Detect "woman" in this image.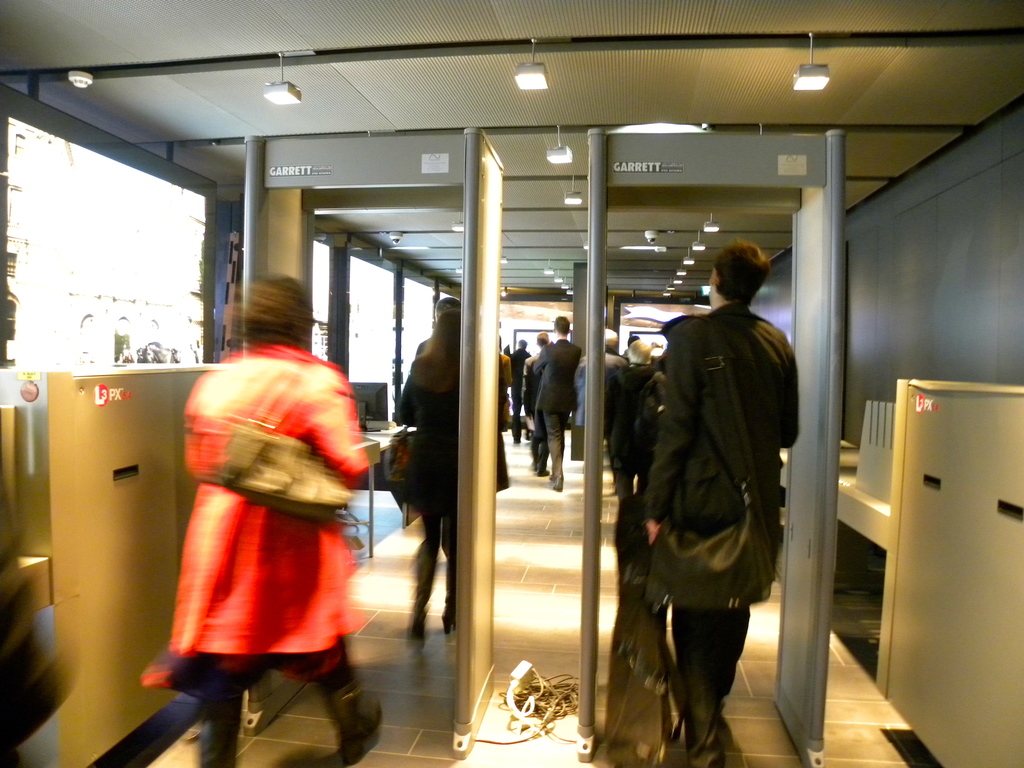
Detection: [145,273,387,767].
